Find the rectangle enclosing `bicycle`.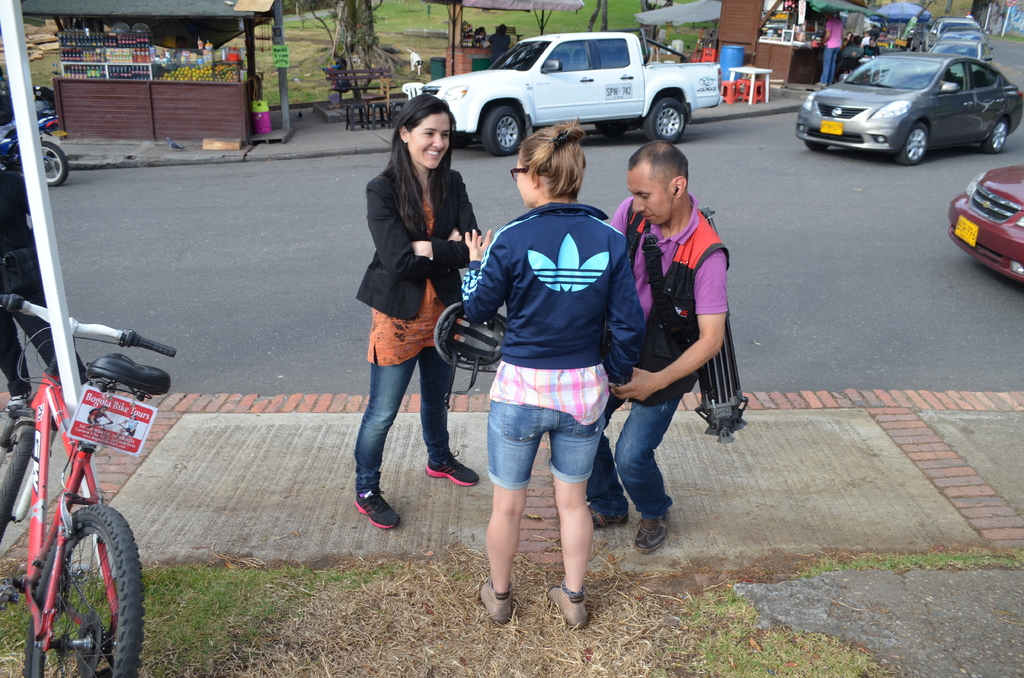
(x1=113, y1=421, x2=132, y2=448).
